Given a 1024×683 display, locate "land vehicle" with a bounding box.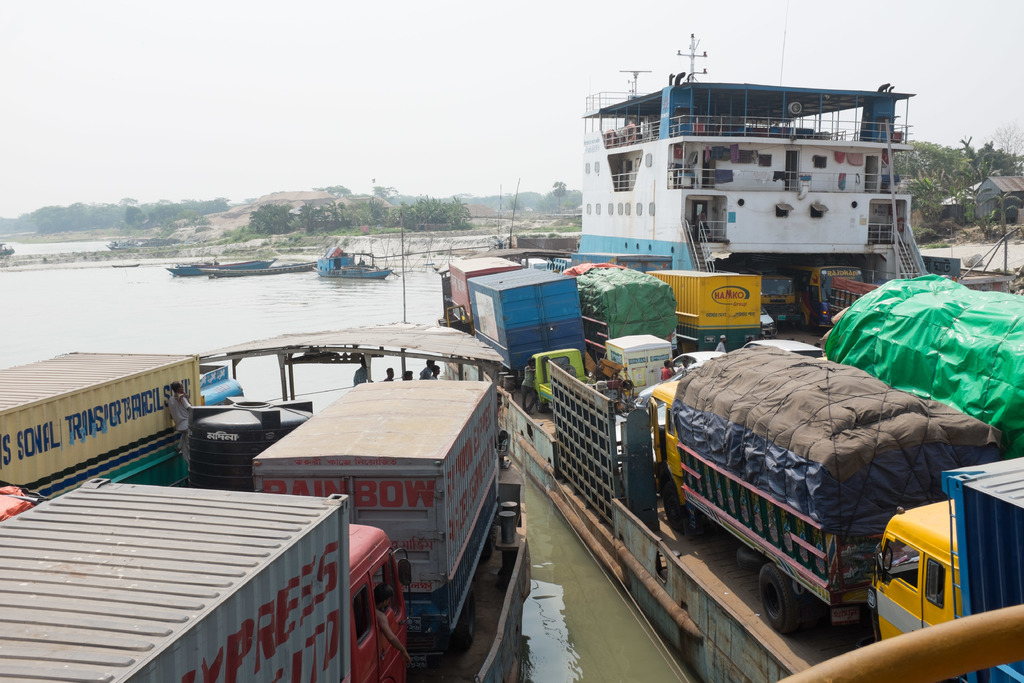
Located: 464:265:590:383.
